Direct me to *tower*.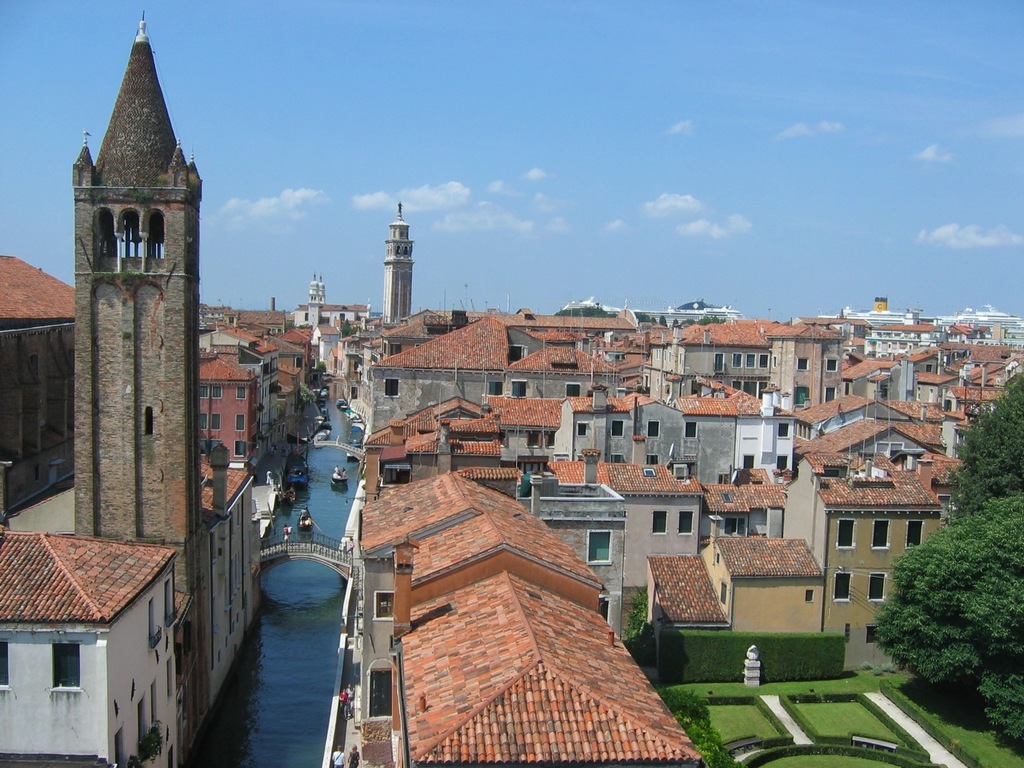
Direction: select_region(50, 0, 216, 547).
